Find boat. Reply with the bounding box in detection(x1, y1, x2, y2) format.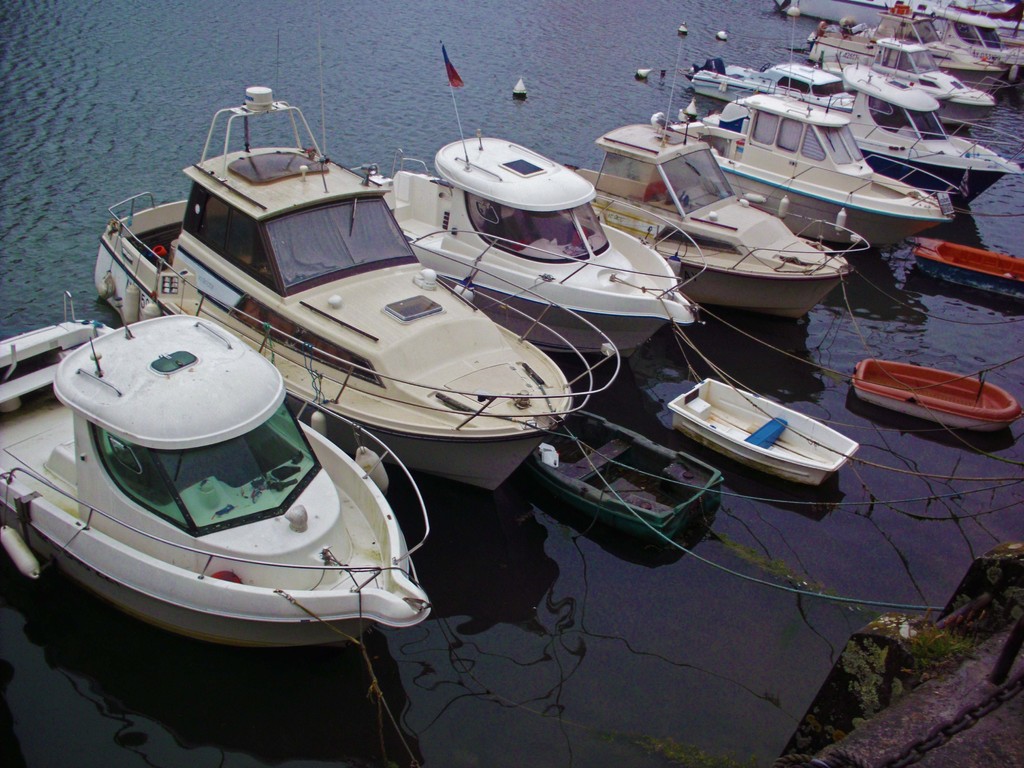
detection(571, 47, 871, 324).
